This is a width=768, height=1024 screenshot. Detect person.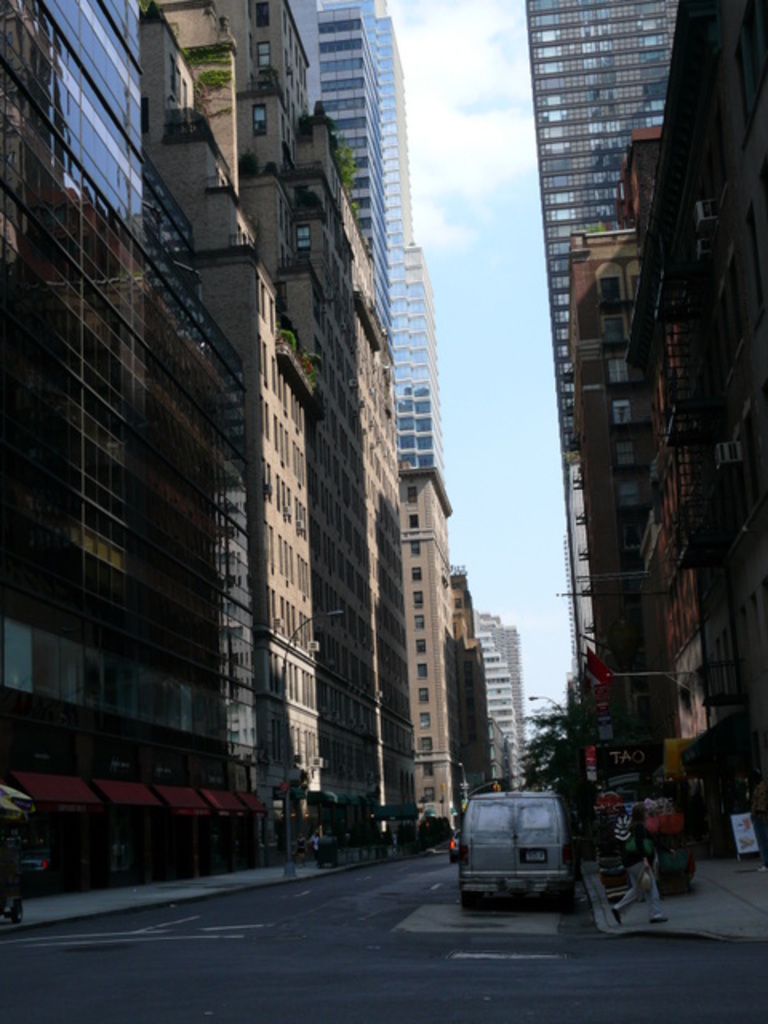
747 766 766 875.
